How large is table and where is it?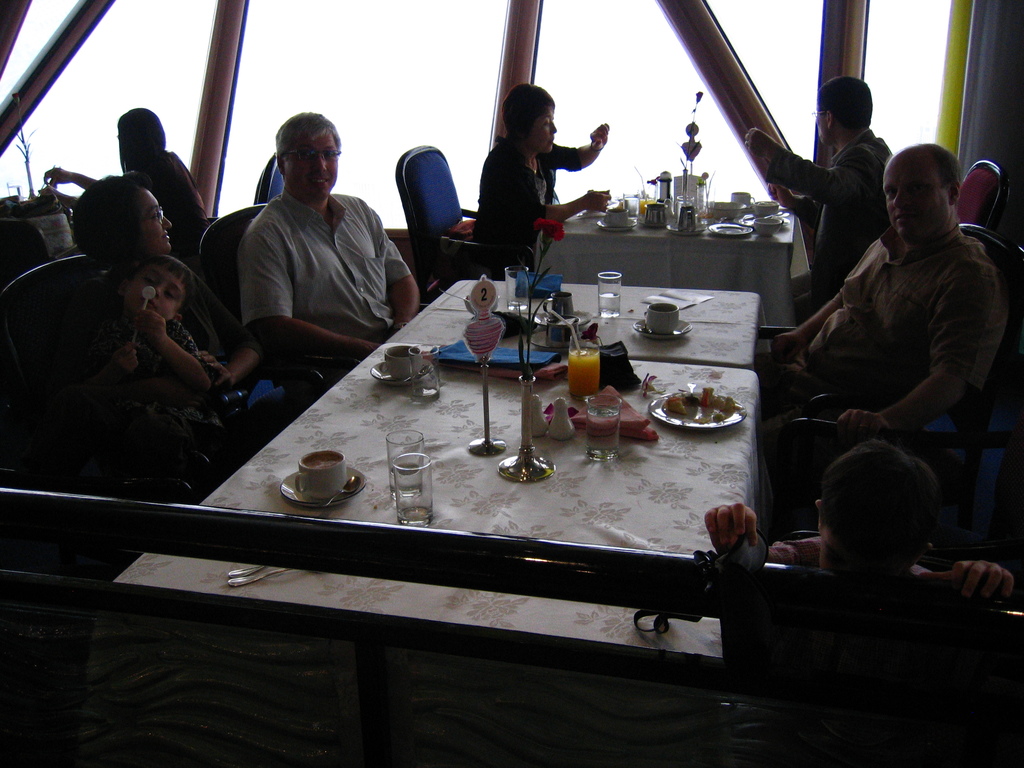
Bounding box: 538,208,794,330.
